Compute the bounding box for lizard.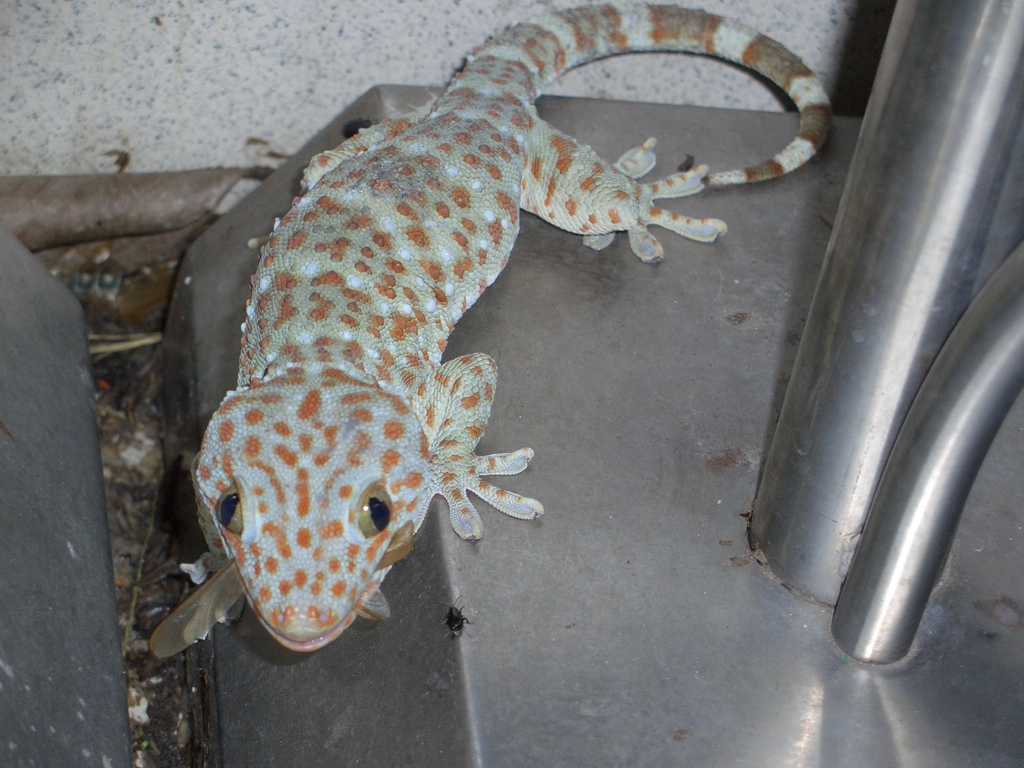
<box>167,1,788,720</box>.
